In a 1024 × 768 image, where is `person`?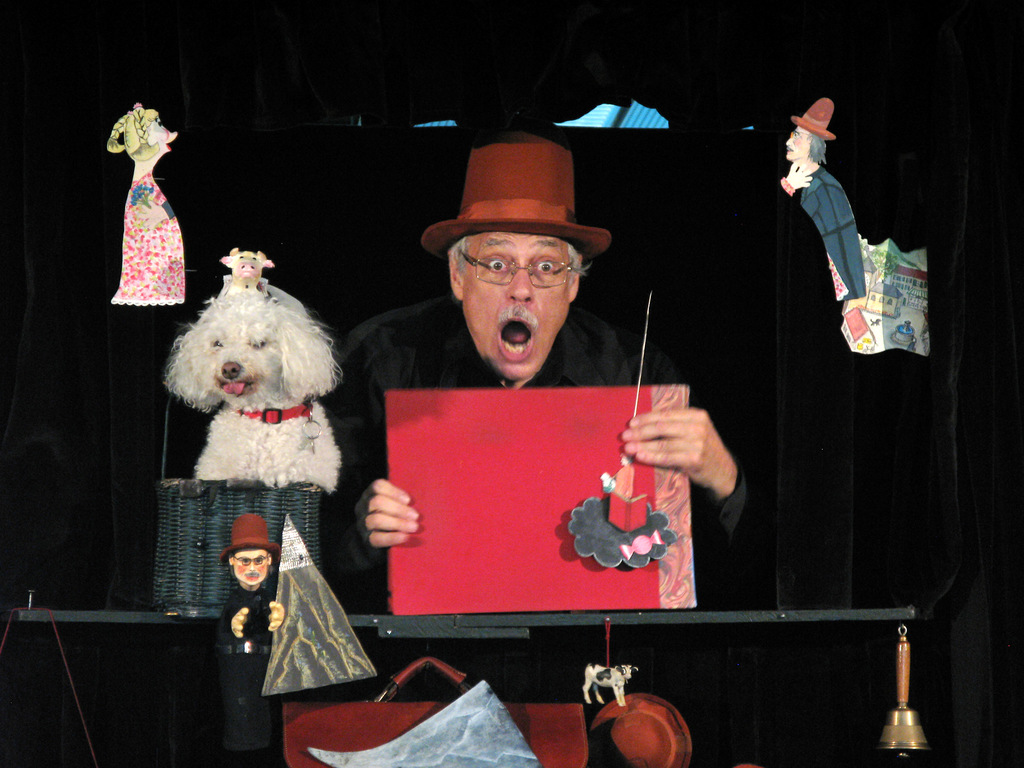
<bbox>317, 125, 742, 617</bbox>.
